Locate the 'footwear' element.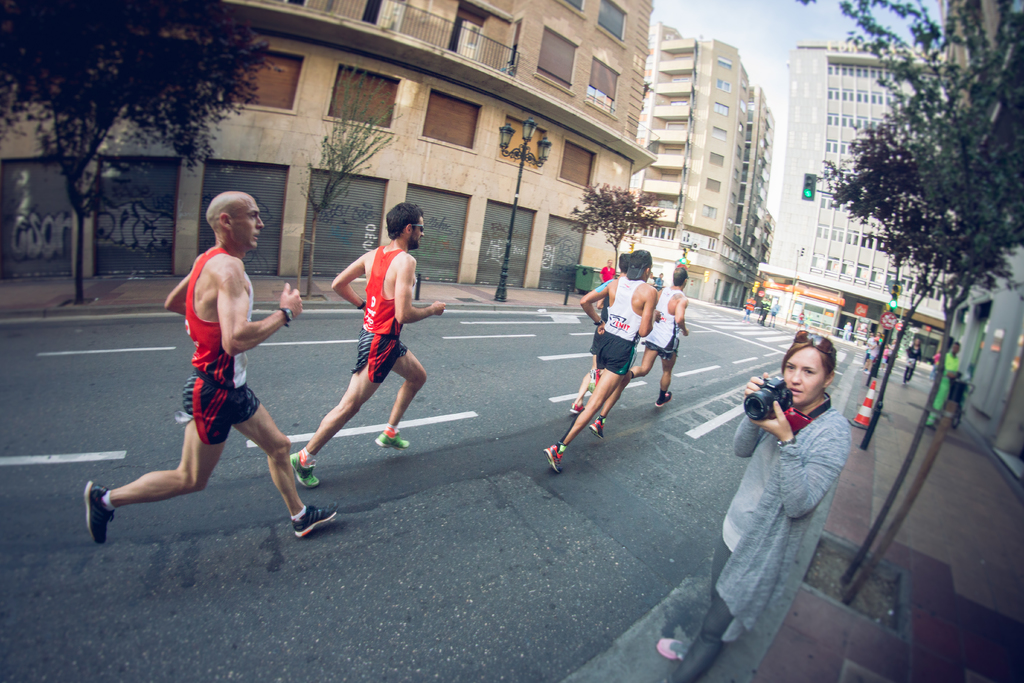
Element bbox: bbox(291, 448, 319, 488).
